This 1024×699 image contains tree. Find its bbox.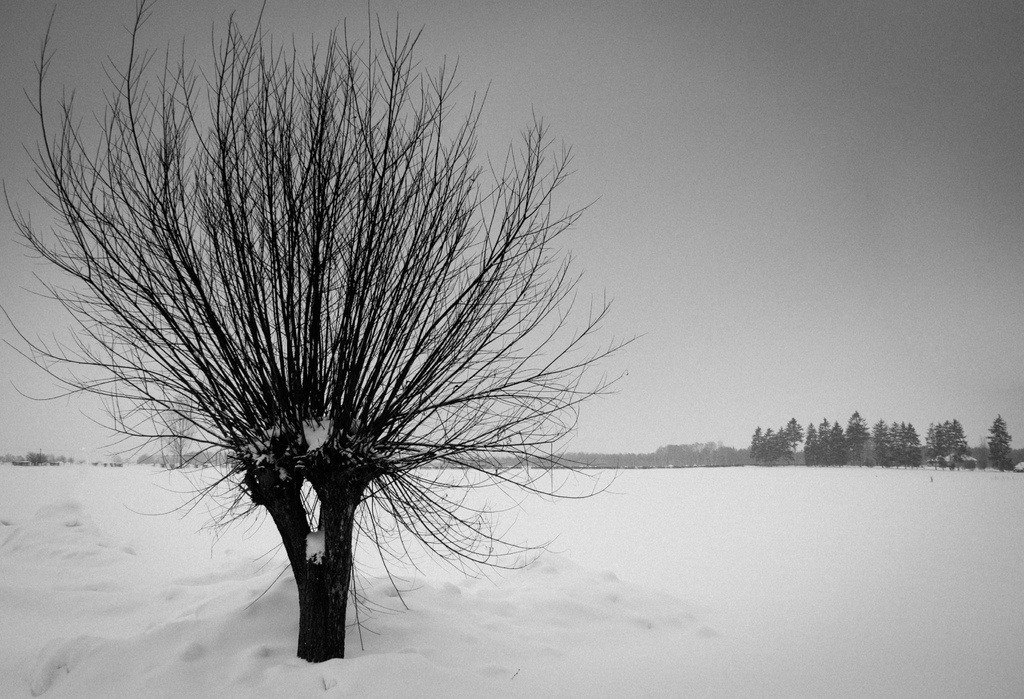
region(753, 403, 796, 463).
